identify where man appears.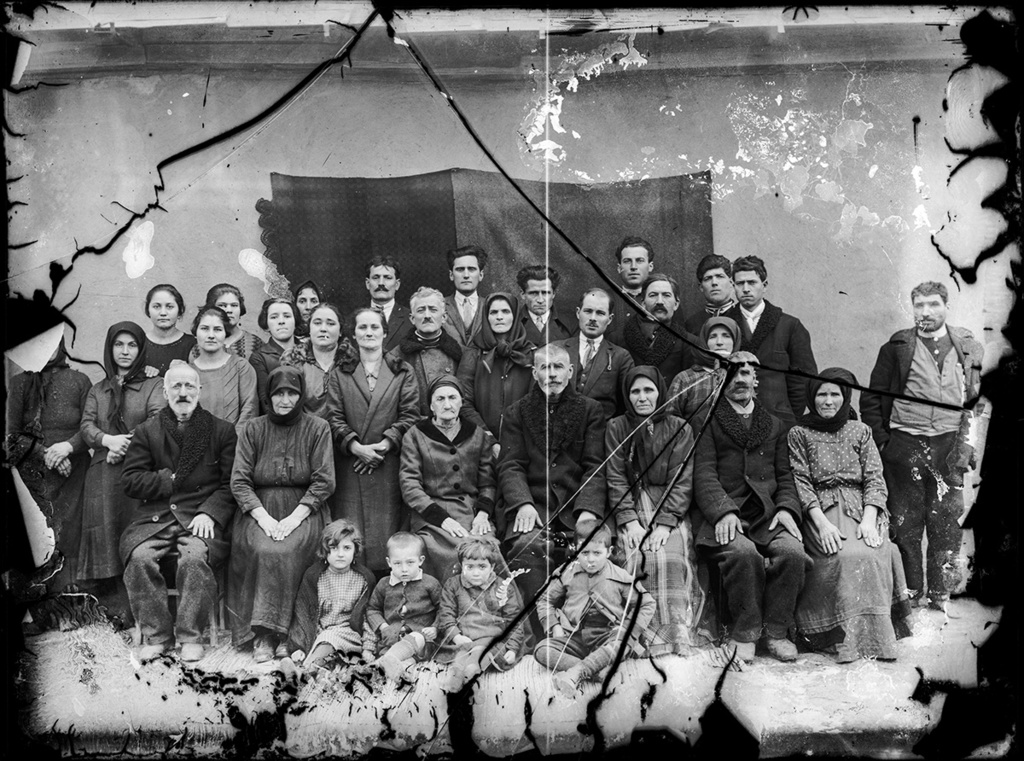
Appears at {"left": 607, "top": 241, "right": 655, "bottom": 351}.
